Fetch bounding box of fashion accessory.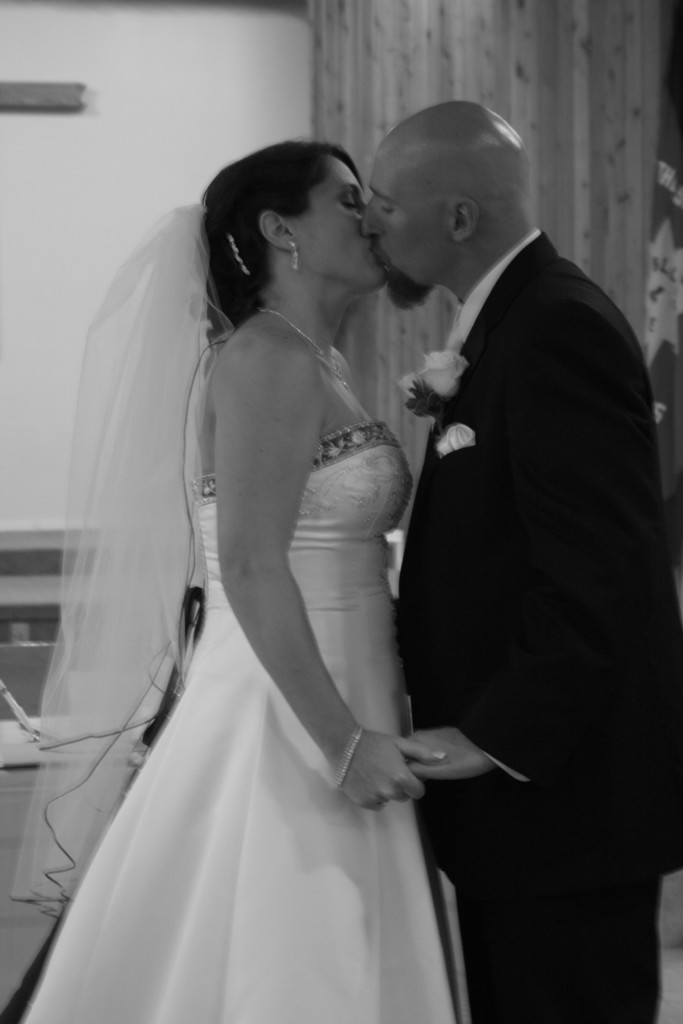
Bbox: x1=256 y1=304 x2=349 y2=388.
